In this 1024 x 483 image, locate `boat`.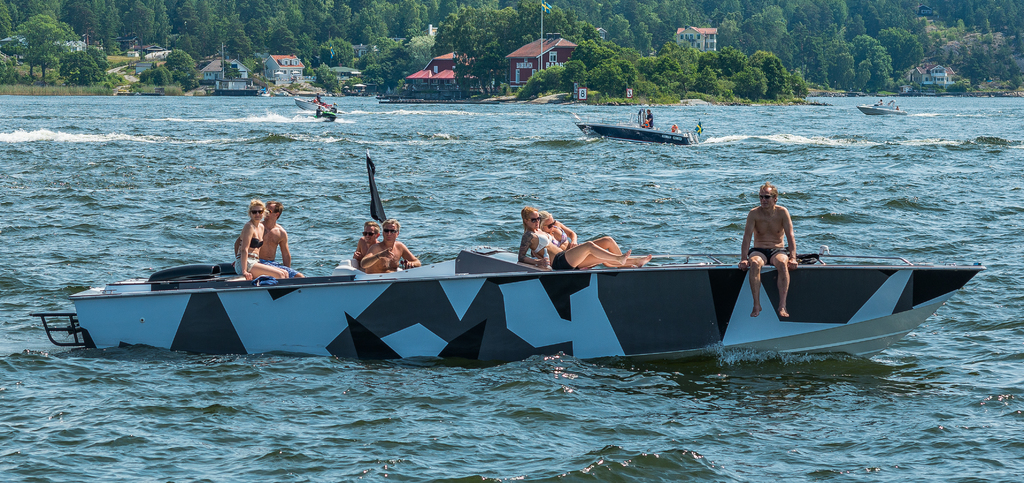
Bounding box: x1=95, y1=159, x2=972, y2=367.
